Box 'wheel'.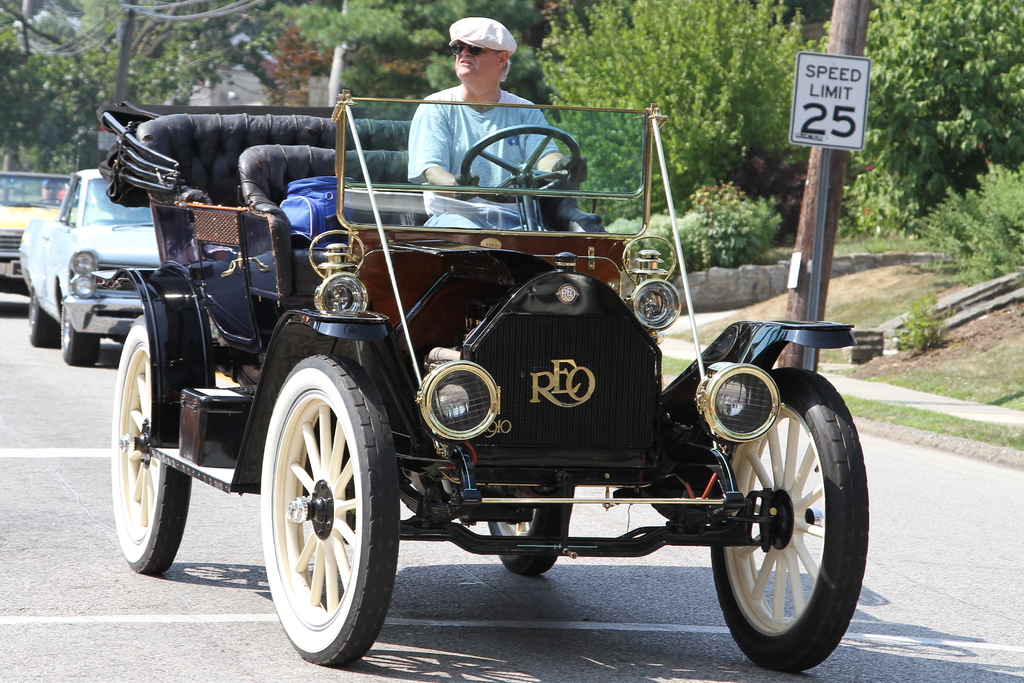
(left=481, top=488, right=580, bottom=575).
